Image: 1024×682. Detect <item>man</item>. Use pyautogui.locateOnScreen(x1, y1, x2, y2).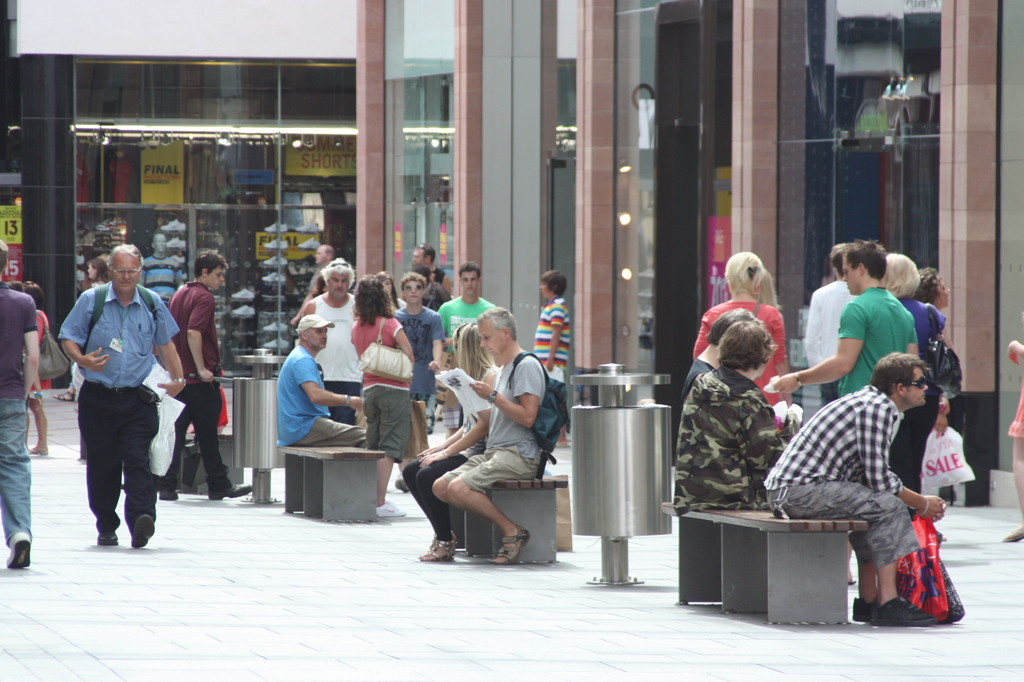
pyautogui.locateOnScreen(163, 251, 257, 502).
